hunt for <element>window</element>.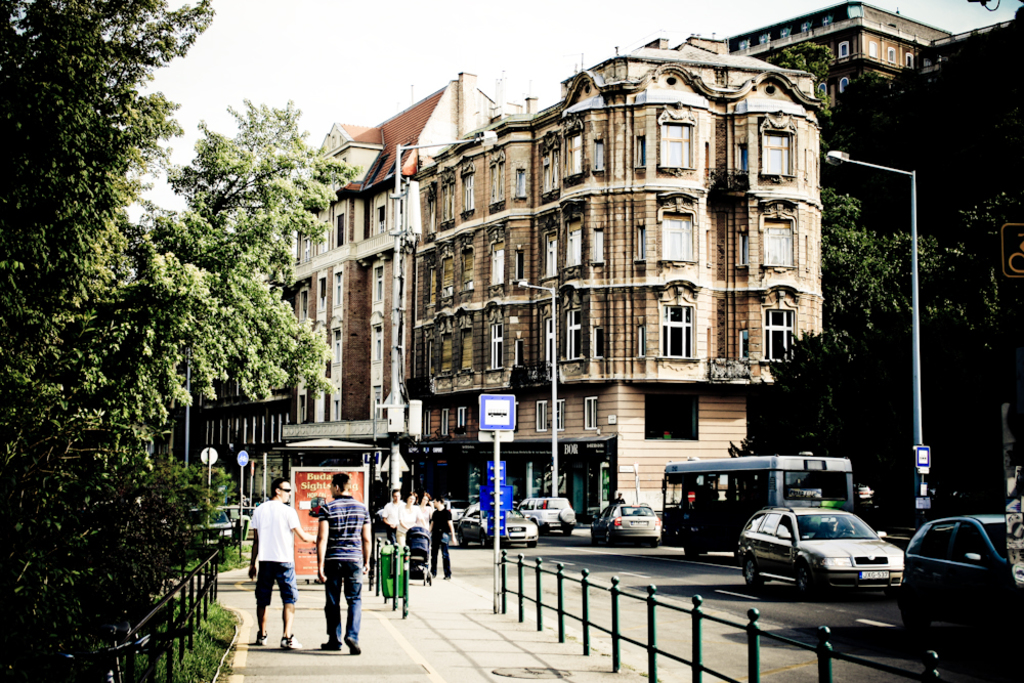
Hunted down at box(649, 281, 710, 369).
